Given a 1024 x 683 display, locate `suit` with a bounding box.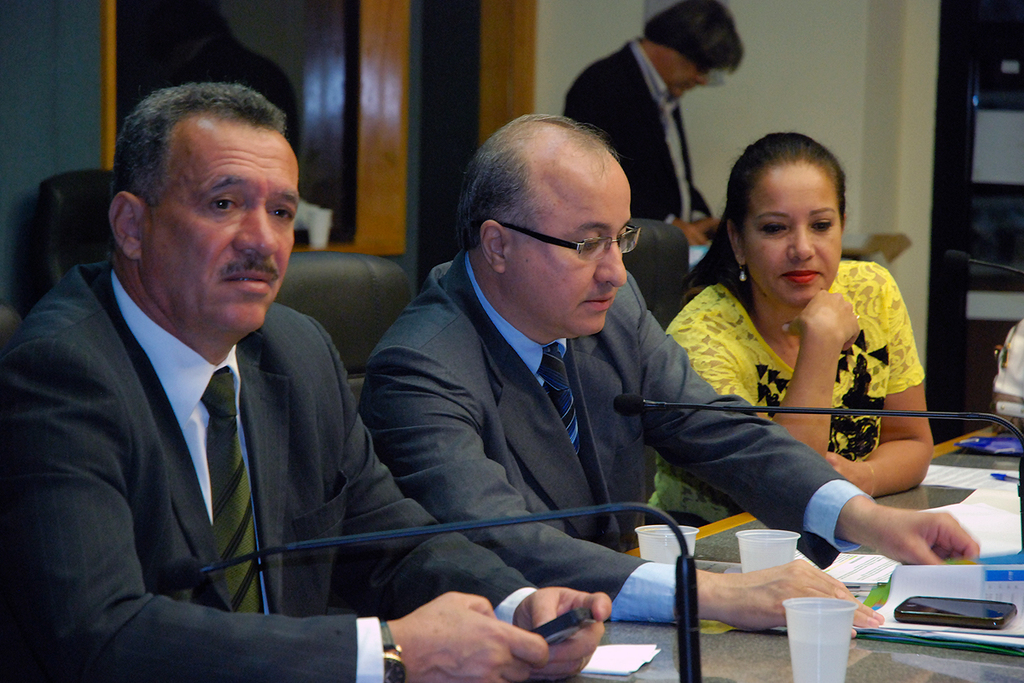
Located: (left=561, top=39, right=711, bottom=225).
